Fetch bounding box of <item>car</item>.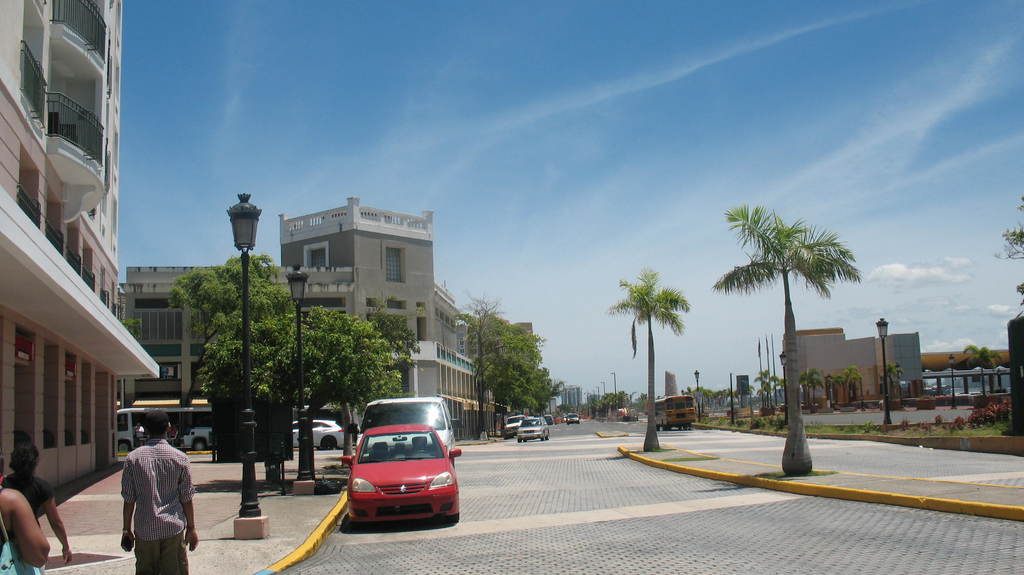
Bbox: (291,418,345,446).
